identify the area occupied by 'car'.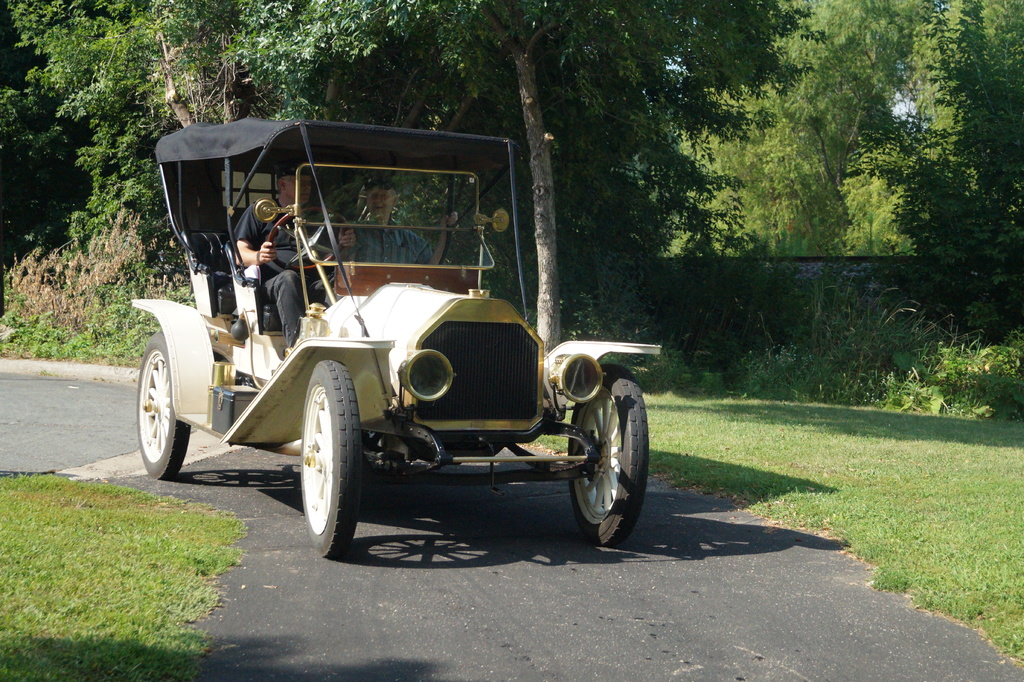
Area: crop(132, 112, 665, 556).
